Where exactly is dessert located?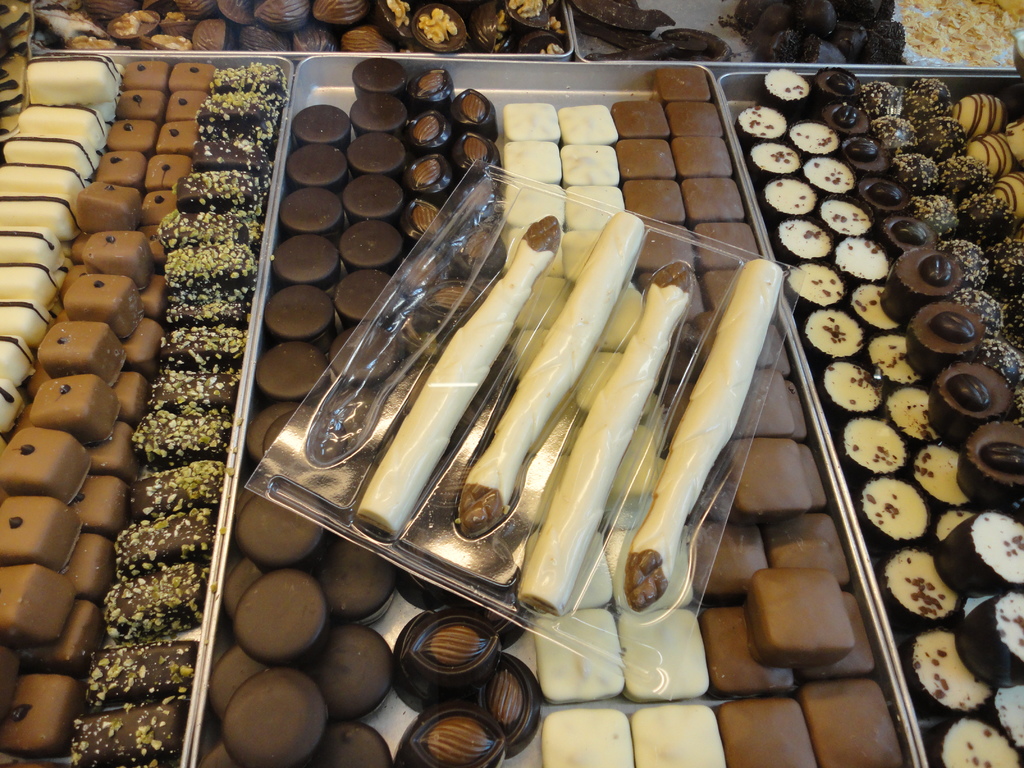
Its bounding box is {"left": 850, "top": 140, "right": 888, "bottom": 168}.
